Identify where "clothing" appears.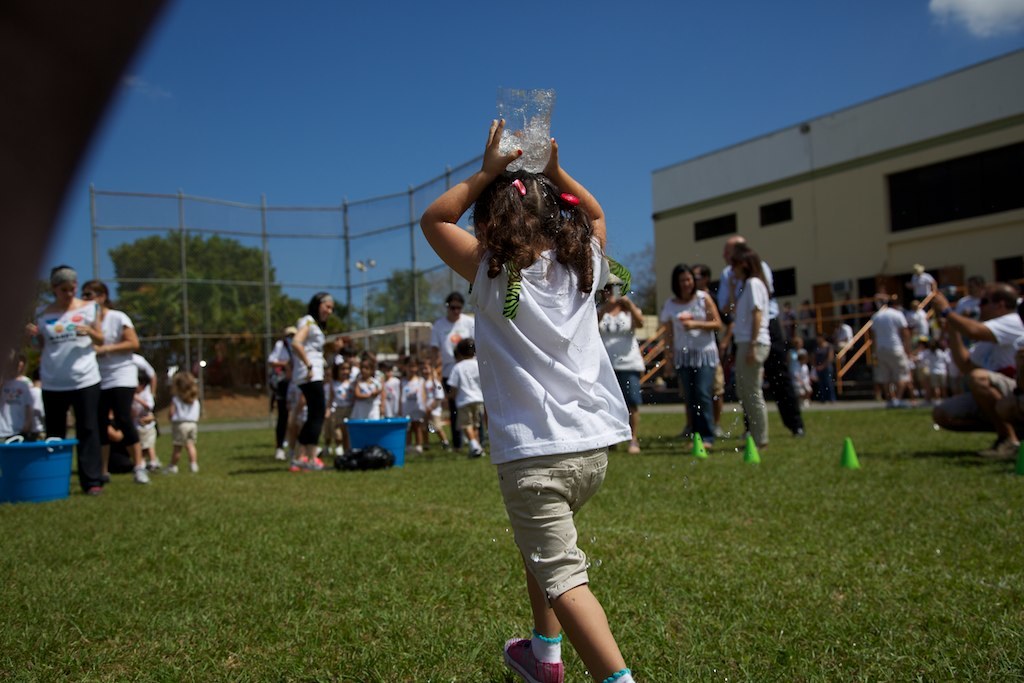
Appears at bbox=[676, 288, 716, 428].
